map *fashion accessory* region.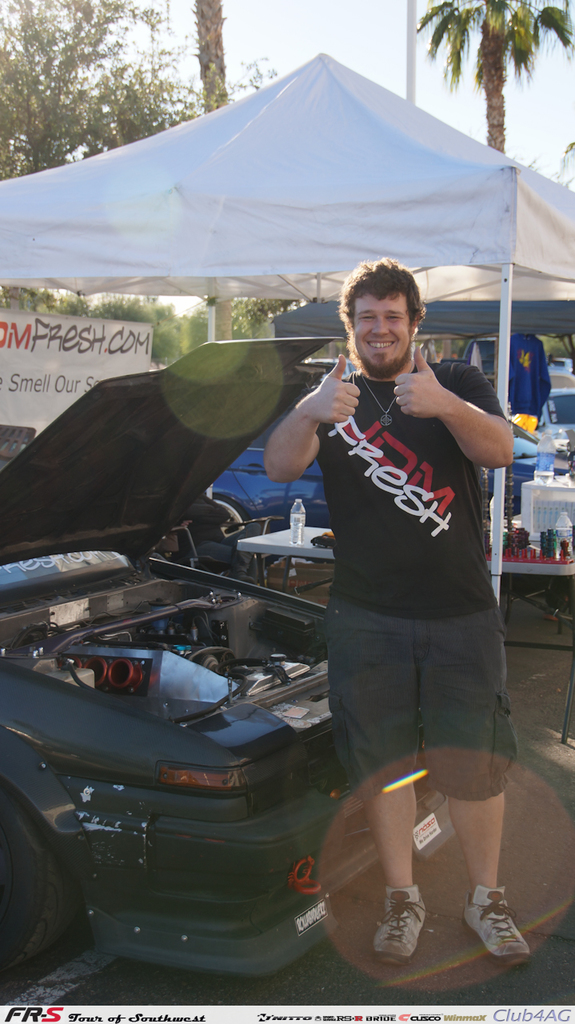
Mapped to [371, 880, 434, 968].
